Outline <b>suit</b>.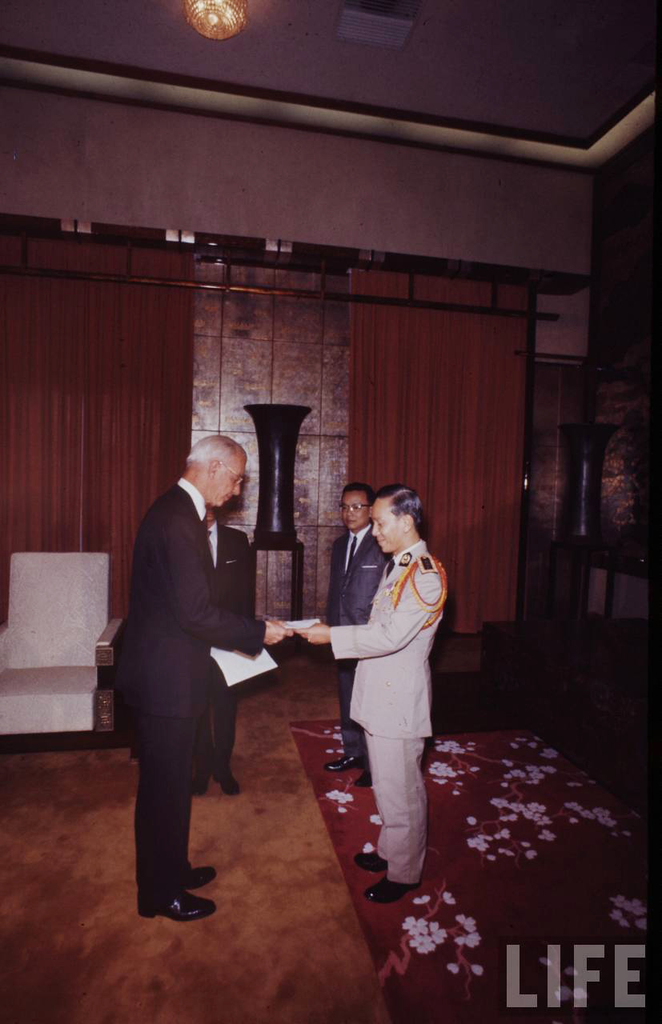
Outline: 322/523/394/770.
